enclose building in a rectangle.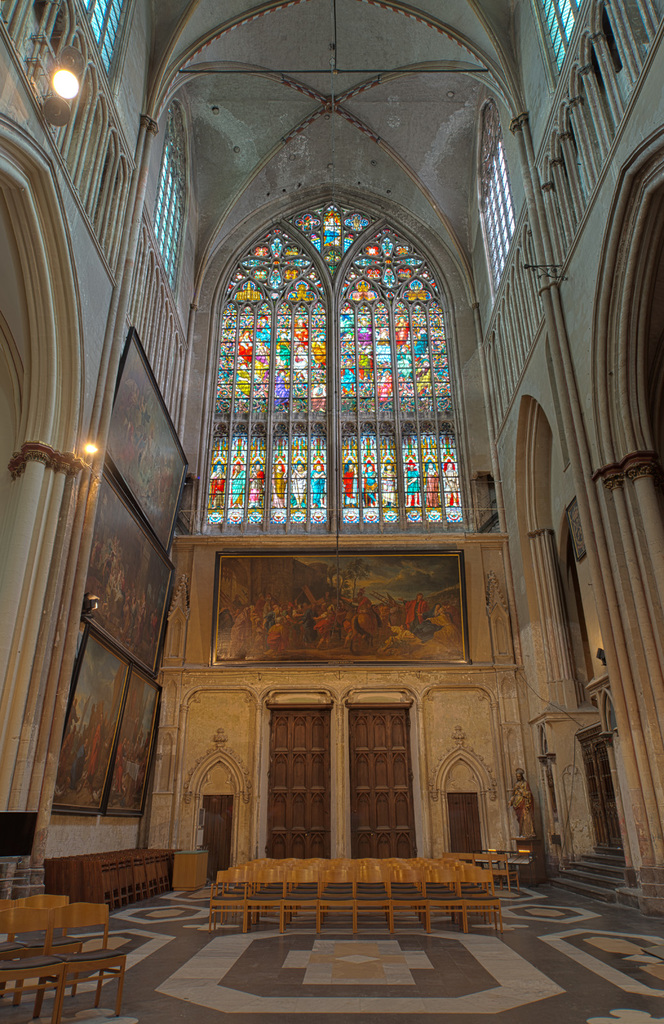
x1=0, y1=0, x2=663, y2=1023.
